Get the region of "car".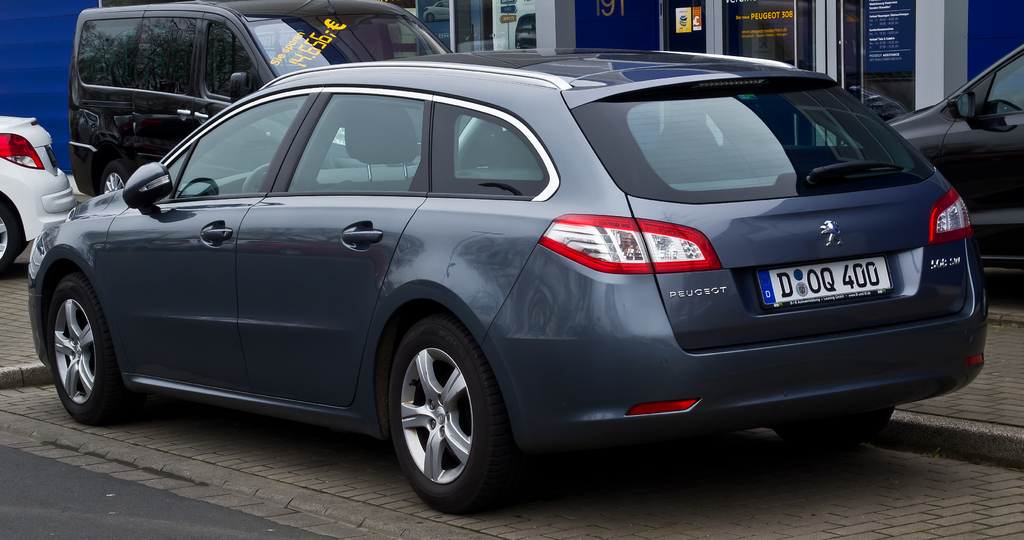
[x1=68, y1=0, x2=473, y2=193].
